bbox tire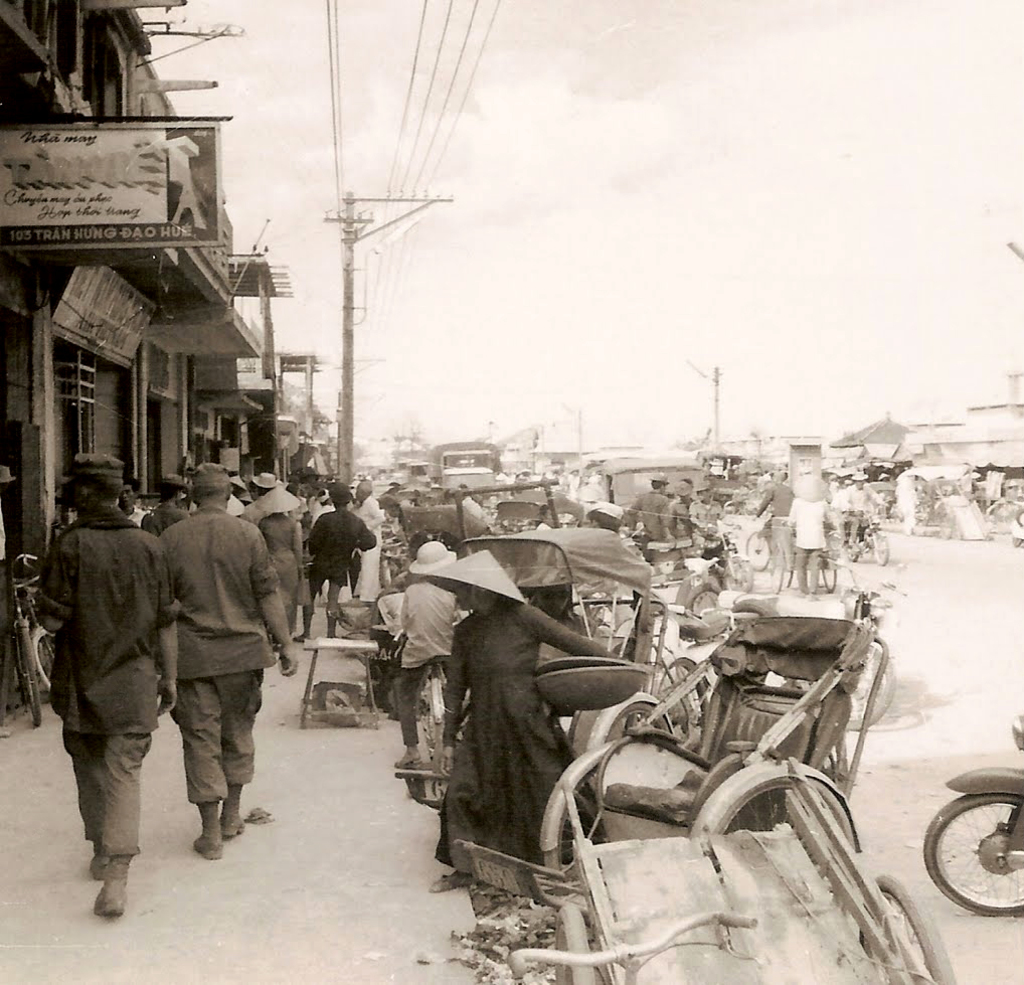
crop(841, 533, 858, 559)
